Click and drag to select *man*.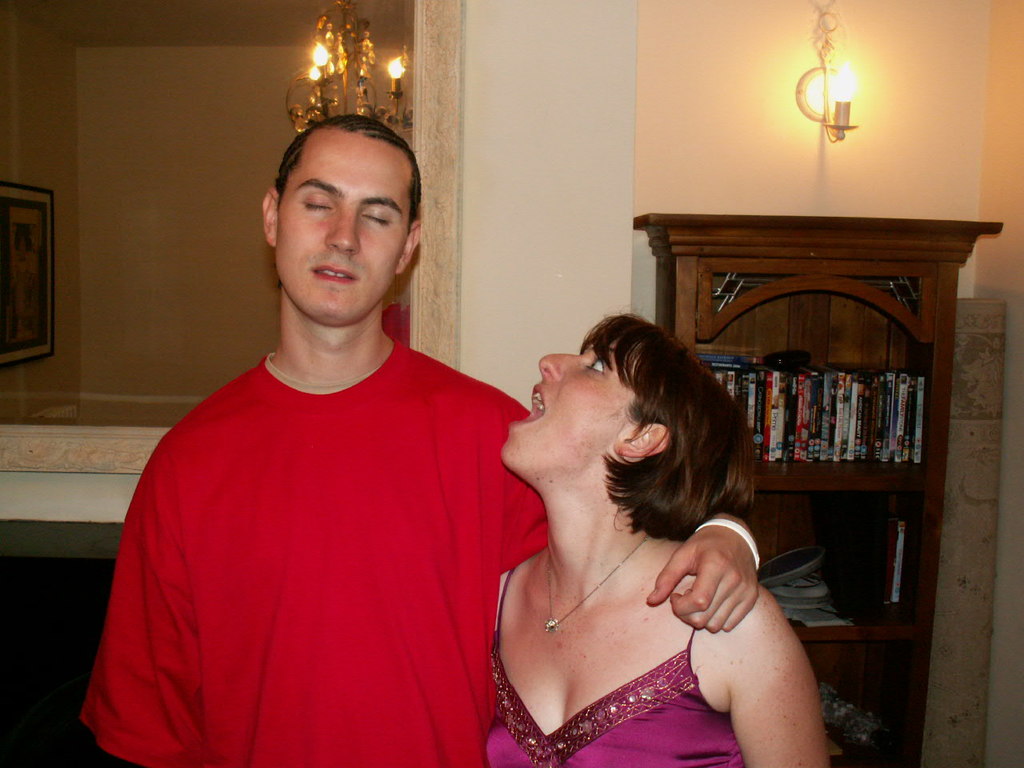
Selection: (left=81, top=110, right=764, bottom=767).
